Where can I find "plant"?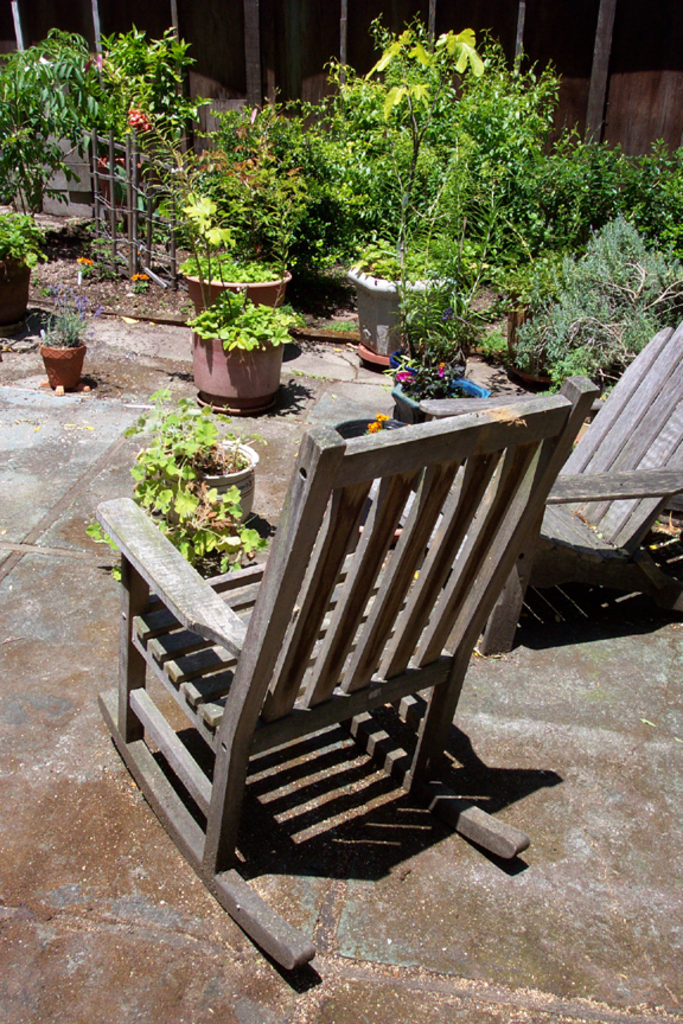
You can find it at {"x1": 0, "y1": 193, "x2": 53, "y2": 273}.
